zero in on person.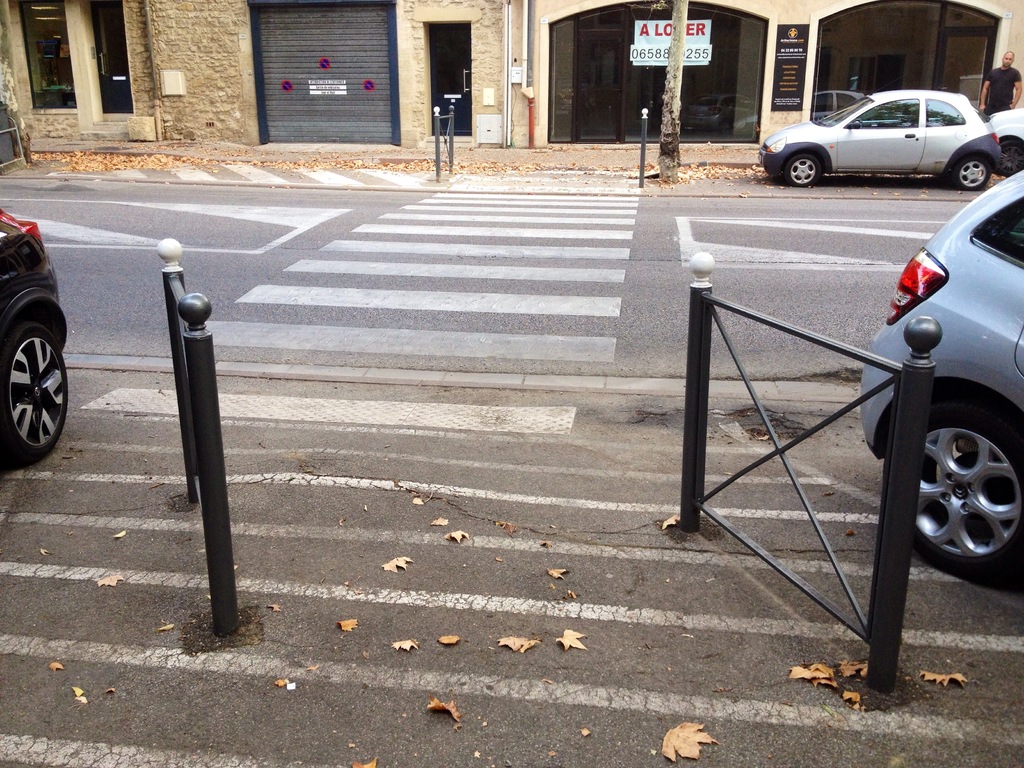
Zeroed in: (x1=983, y1=48, x2=1023, y2=109).
